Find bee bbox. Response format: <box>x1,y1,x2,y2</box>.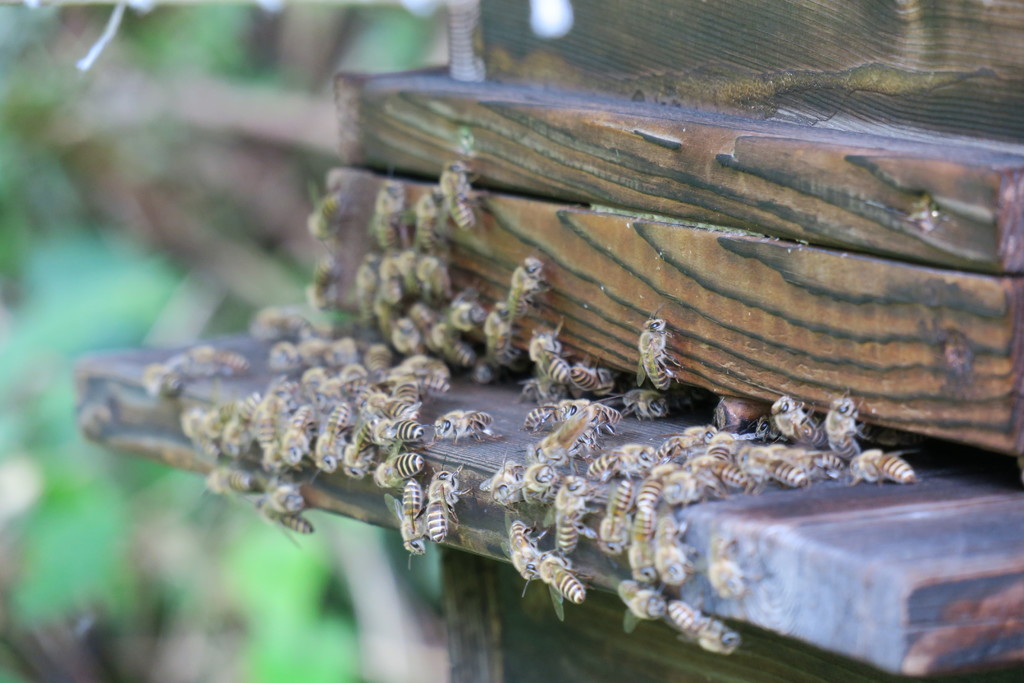
<box>534,553,584,618</box>.
